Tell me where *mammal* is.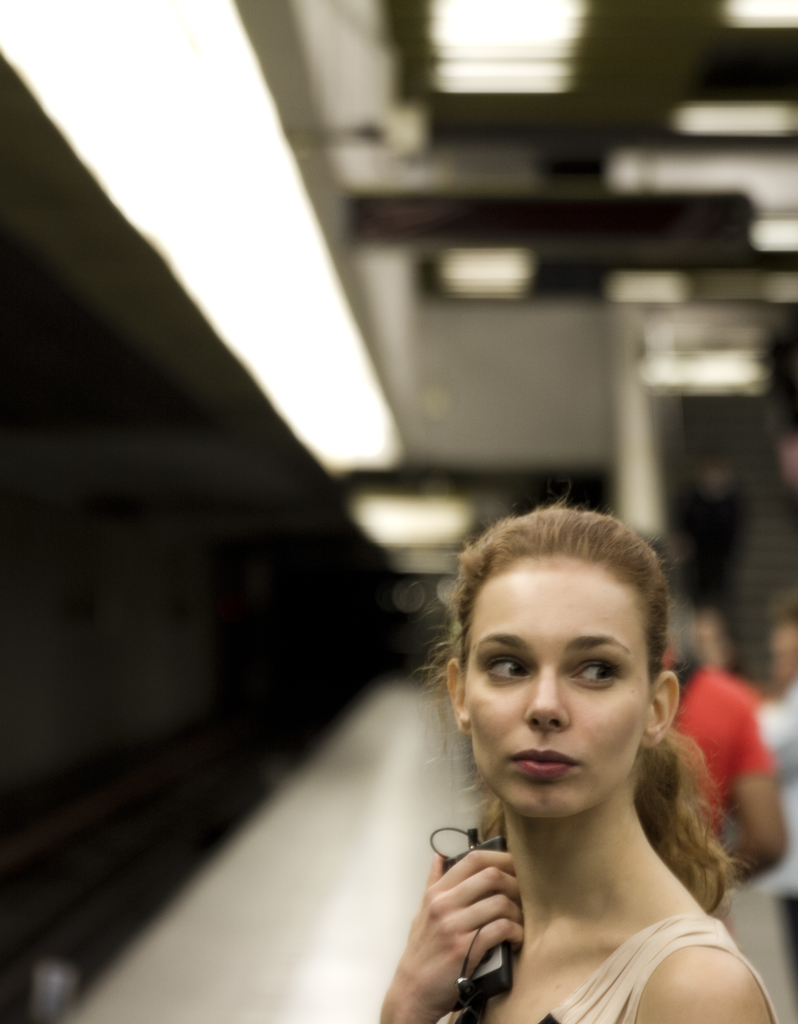
*mammal* is at (left=660, top=532, right=776, bottom=886).
